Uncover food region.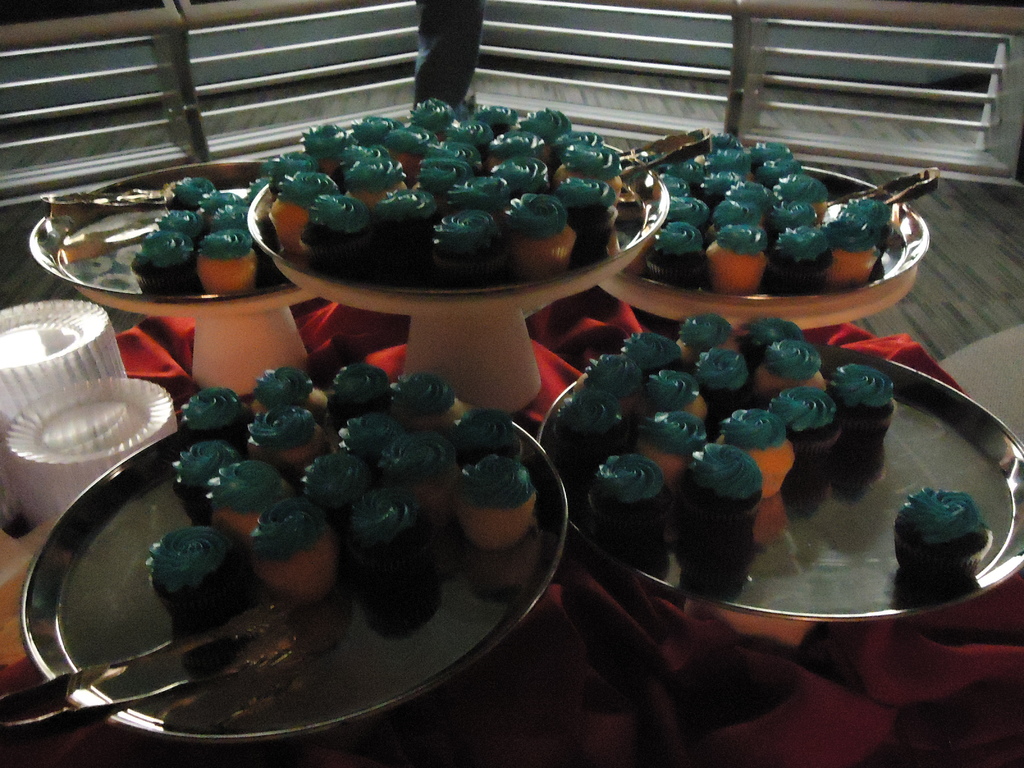
Uncovered: [179, 445, 237, 534].
